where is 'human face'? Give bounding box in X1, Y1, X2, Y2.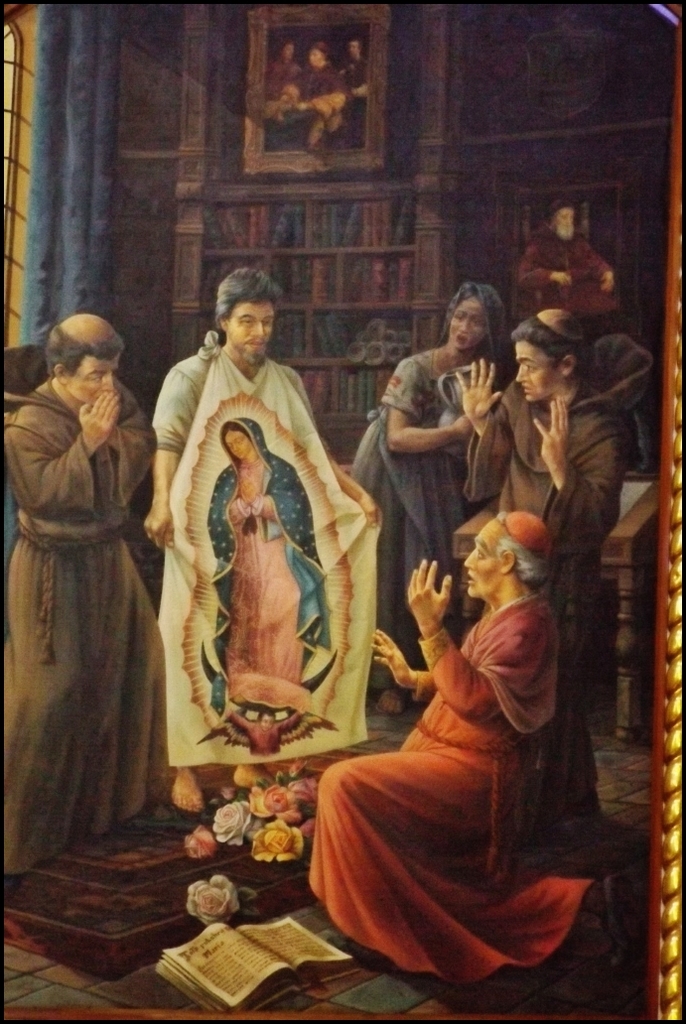
68, 350, 117, 404.
